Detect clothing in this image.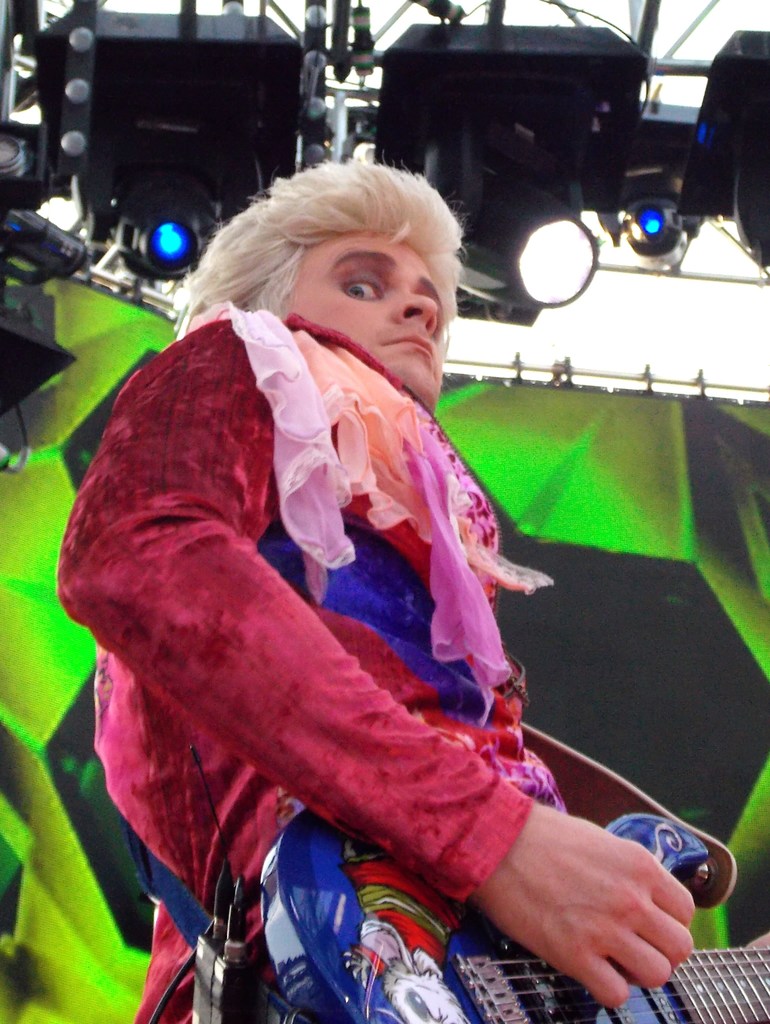
Detection: <bbox>90, 230, 532, 968</bbox>.
